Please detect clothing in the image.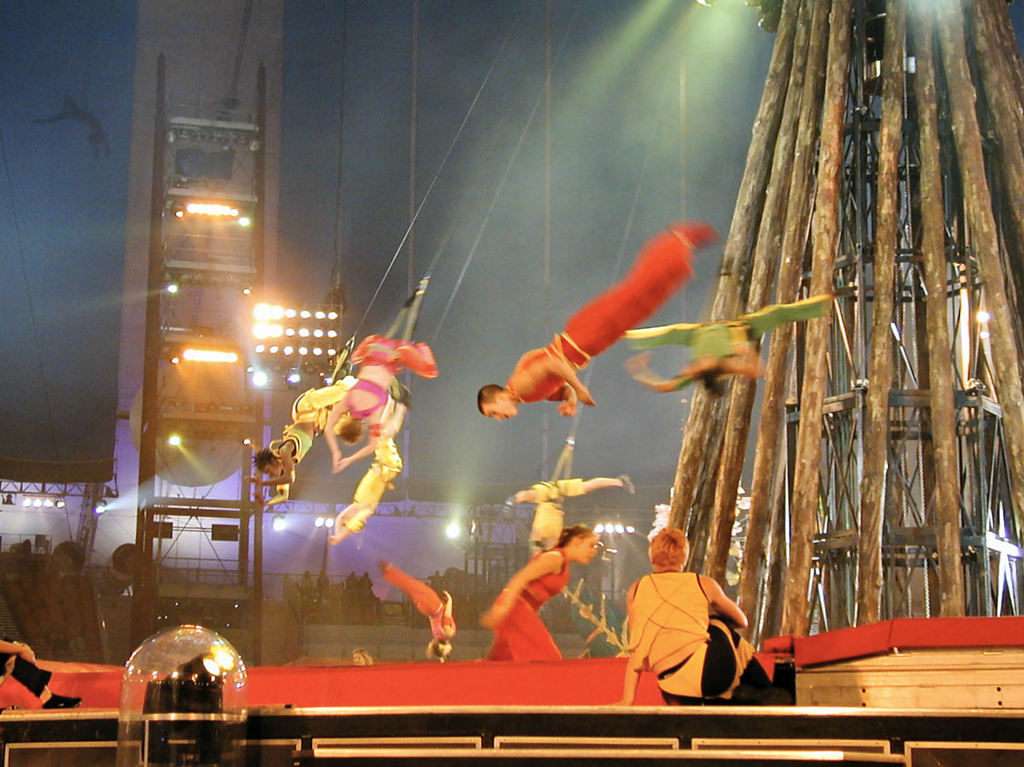
619, 555, 754, 709.
